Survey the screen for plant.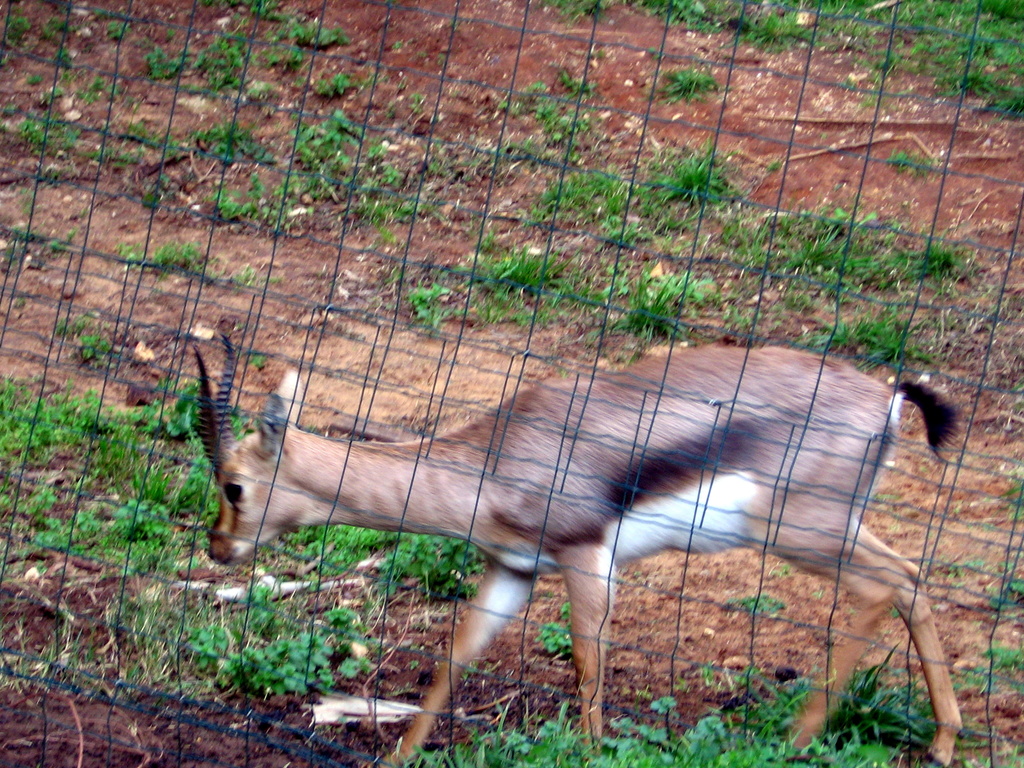
Survey found: left=952, top=741, right=1023, bottom=767.
